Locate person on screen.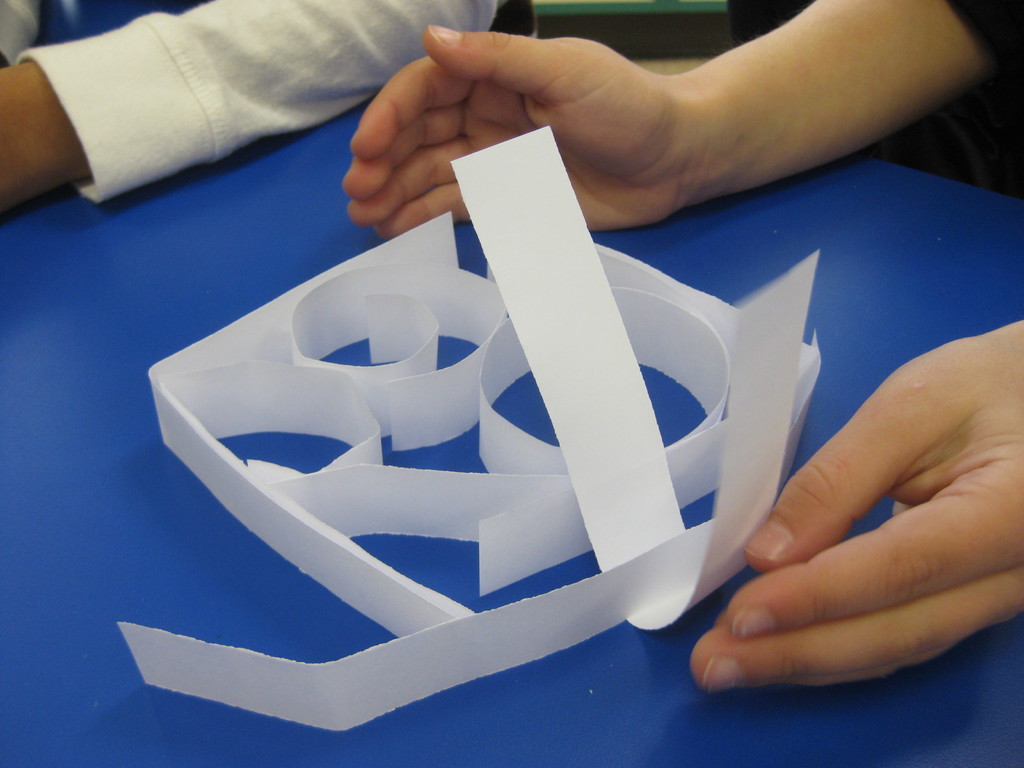
On screen at [0, 0, 541, 205].
